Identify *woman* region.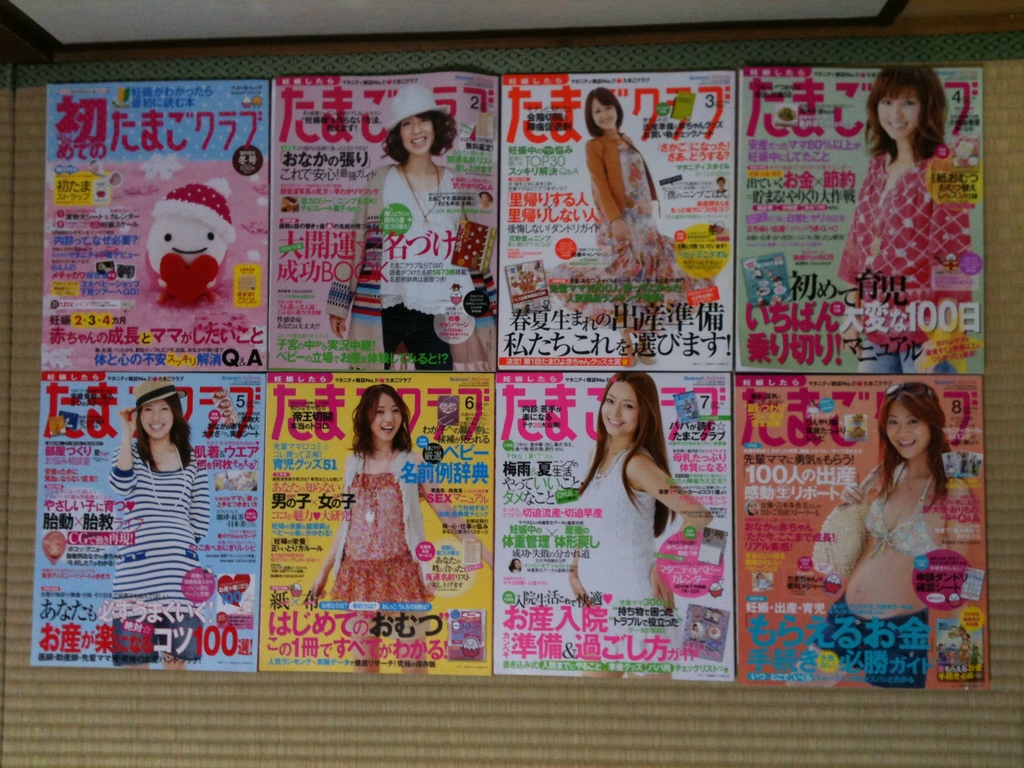
Region: 545,84,720,372.
